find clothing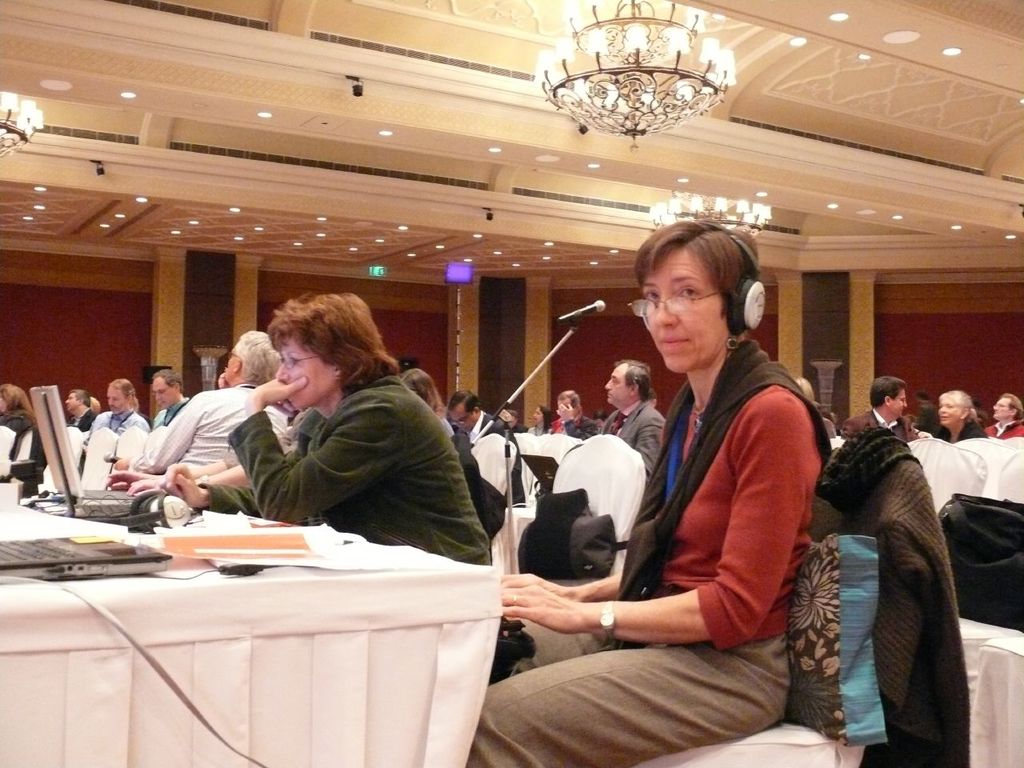
x1=983, y1=419, x2=1023, y2=439
